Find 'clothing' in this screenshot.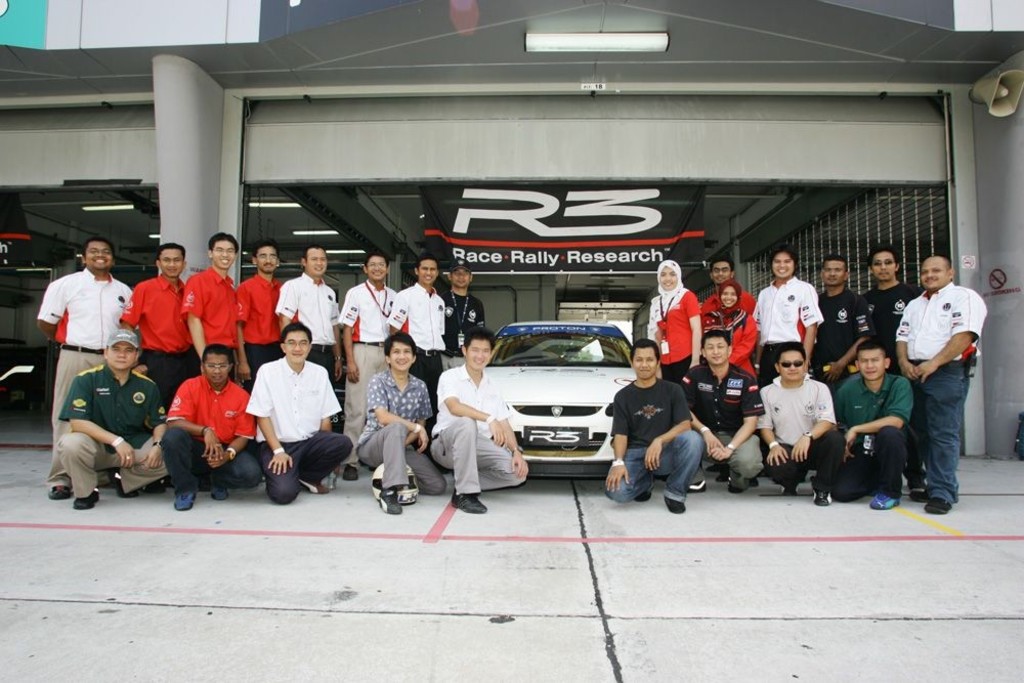
The bounding box for 'clothing' is detection(836, 368, 913, 501).
